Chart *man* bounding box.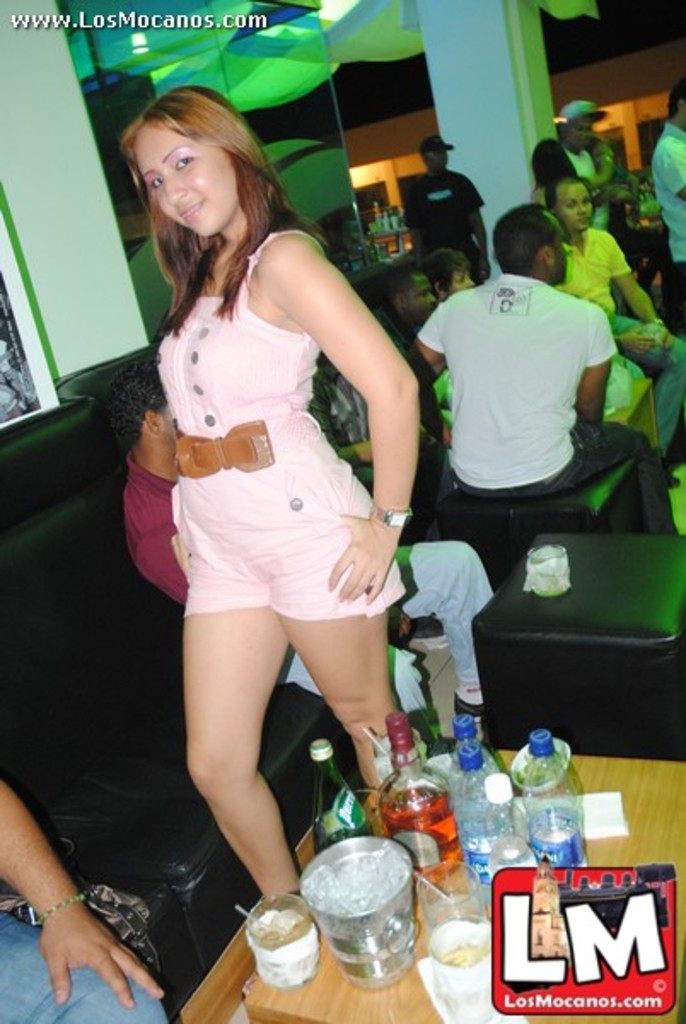
Charted: 565:96:609:179.
